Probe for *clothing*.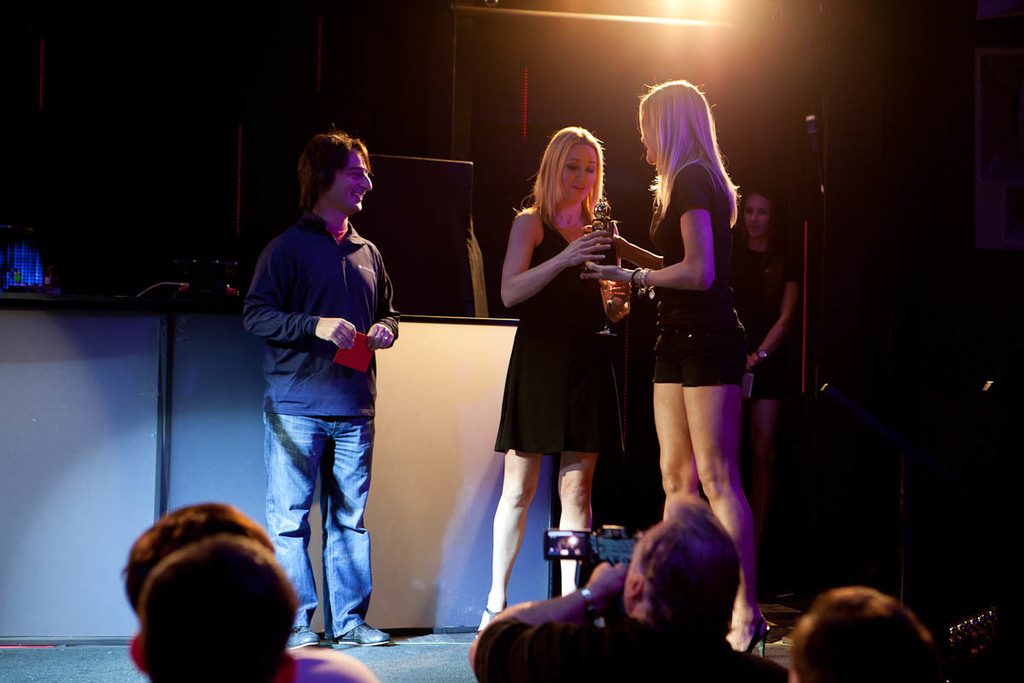
Probe result: Rect(496, 207, 626, 458).
